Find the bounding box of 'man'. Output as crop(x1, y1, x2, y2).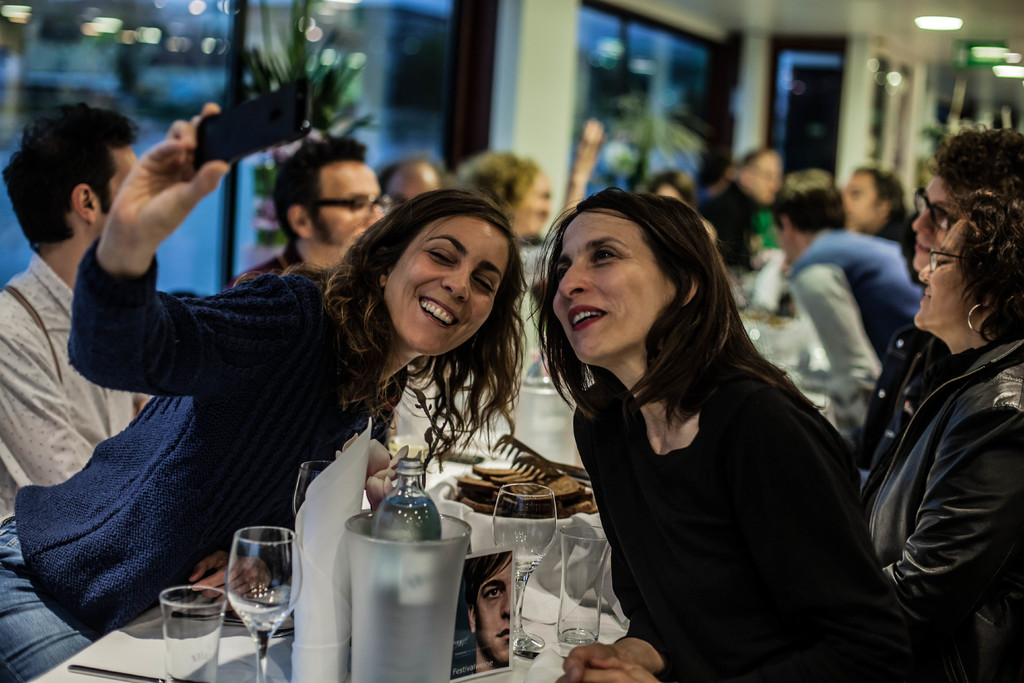
crop(767, 174, 950, 465).
